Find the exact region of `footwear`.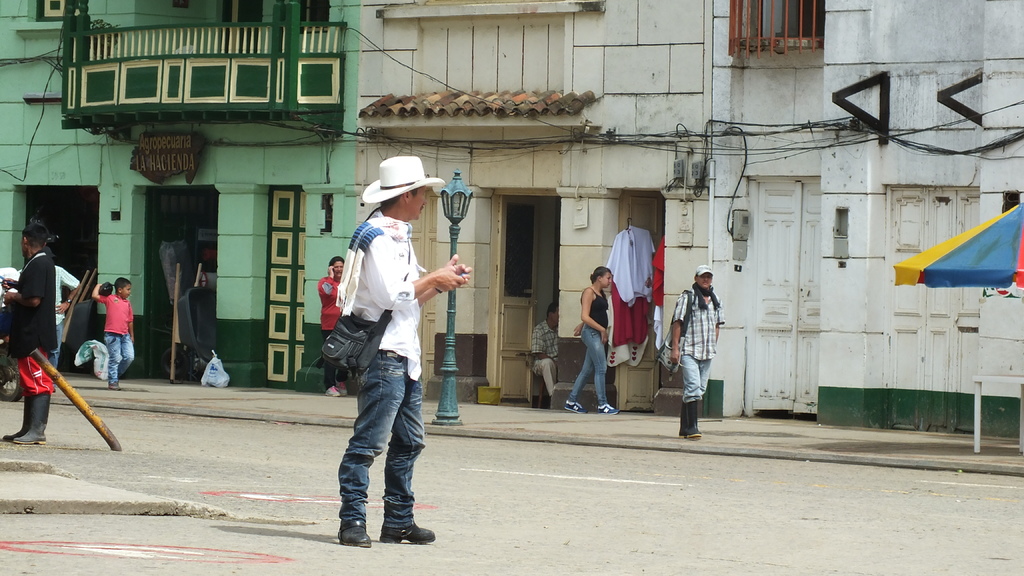
Exact region: [326, 381, 353, 401].
